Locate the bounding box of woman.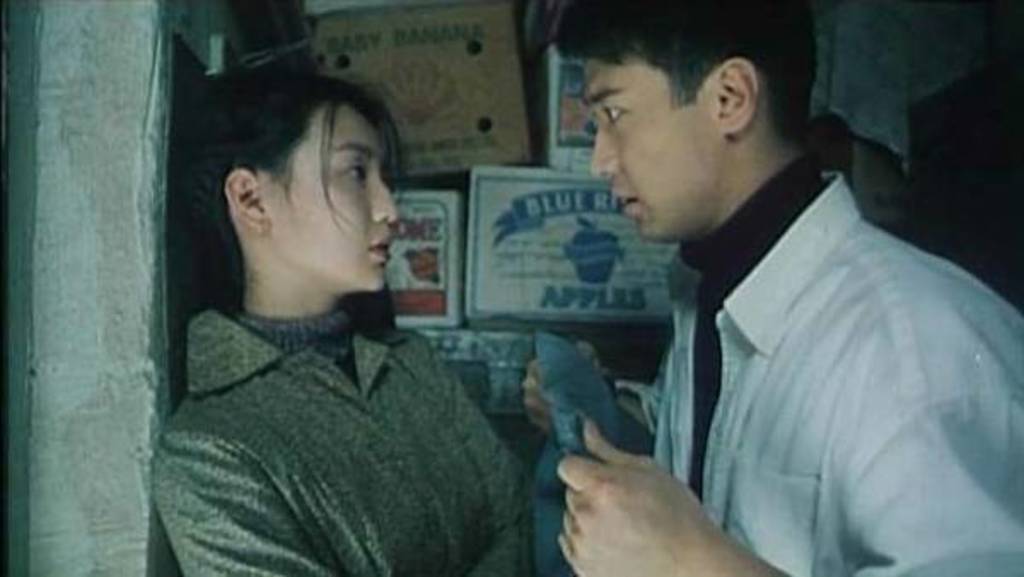
Bounding box: (114, 60, 543, 574).
